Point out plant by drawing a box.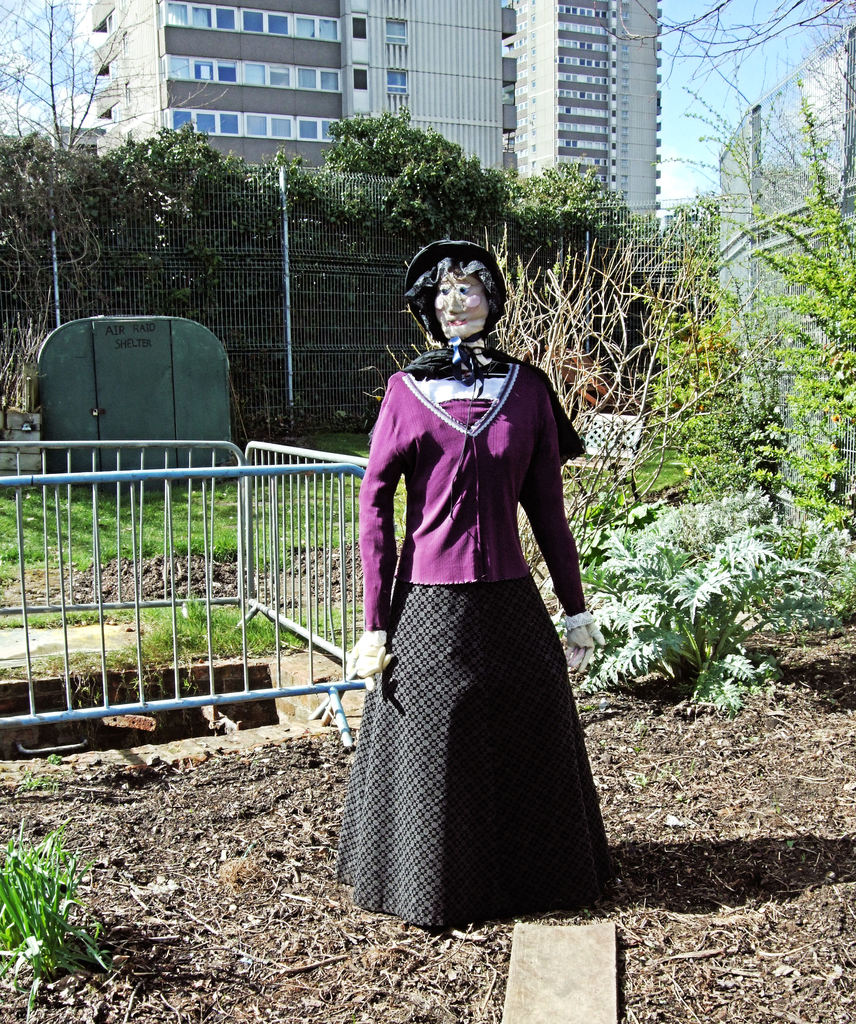
box=[0, 792, 122, 1002].
